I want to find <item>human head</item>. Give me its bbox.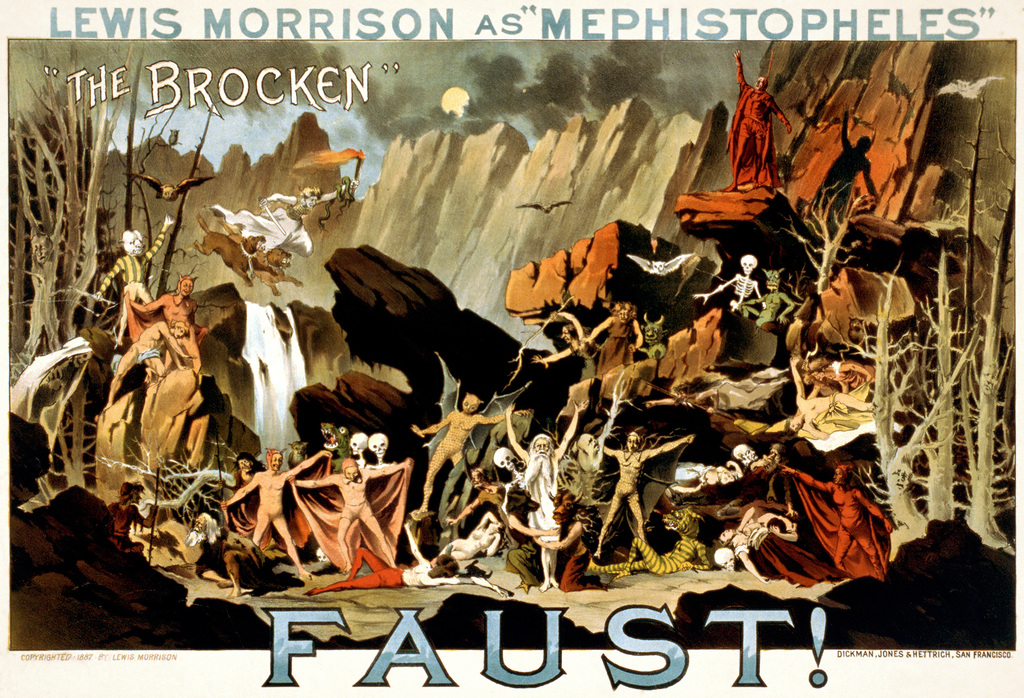
locate(488, 519, 504, 530).
